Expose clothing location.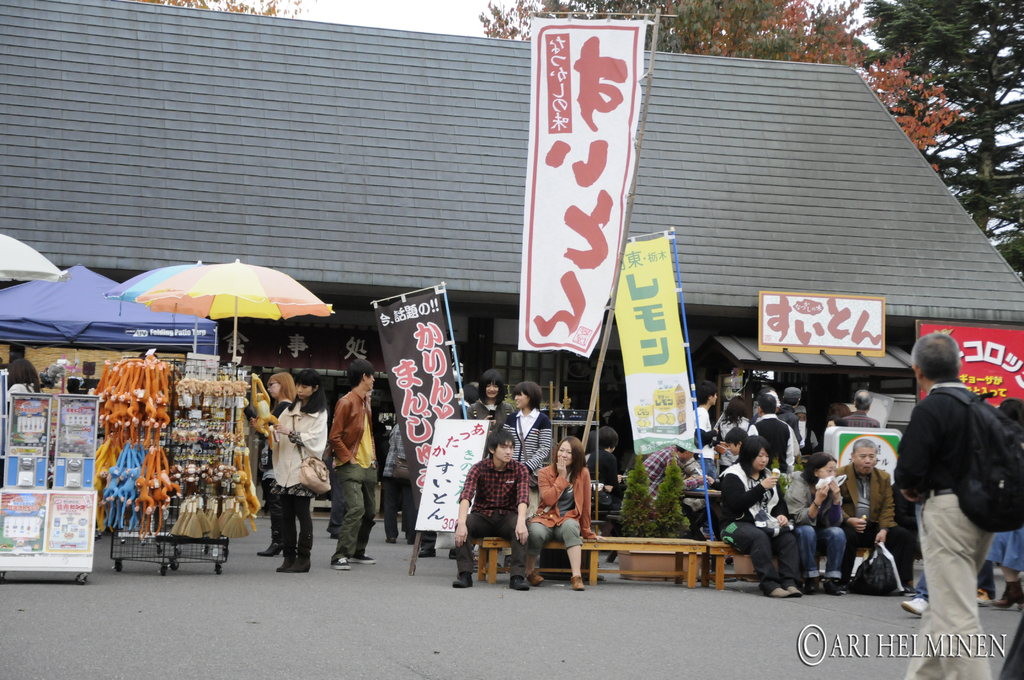
Exposed at rect(845, 410, 885, 425).
